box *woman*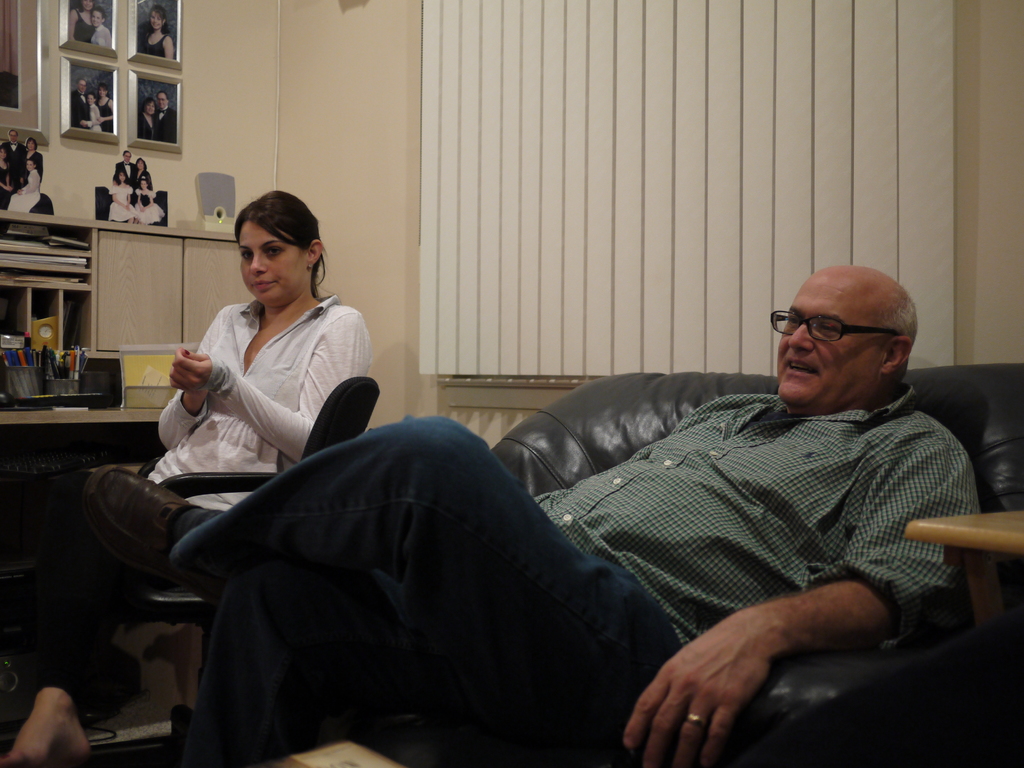
<region>5, 159, 42, 214</region>
